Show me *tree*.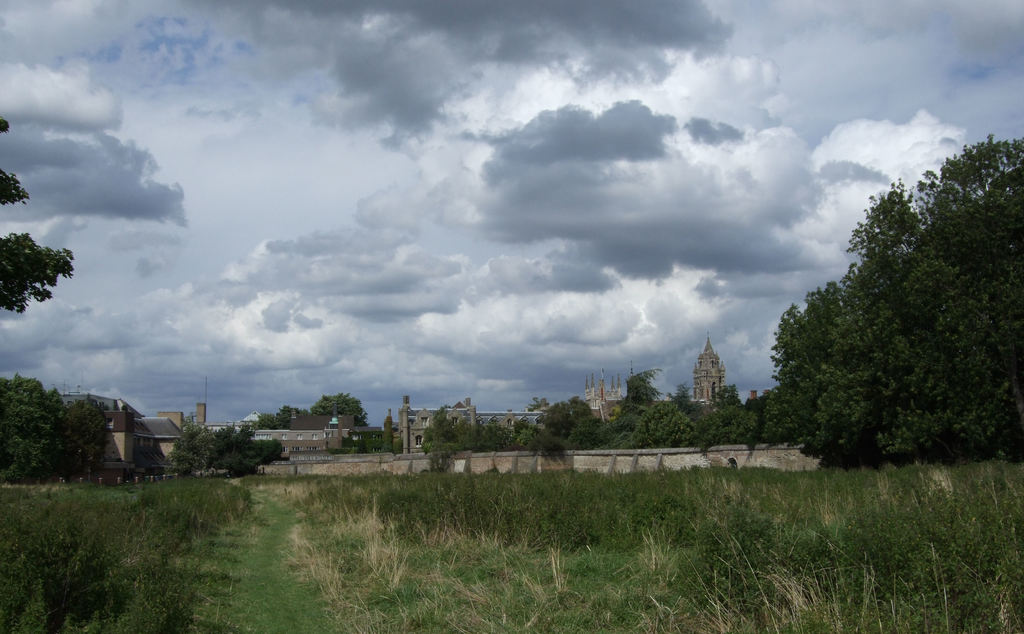
*tree* is here: detection(479, 424, 510, 452).
